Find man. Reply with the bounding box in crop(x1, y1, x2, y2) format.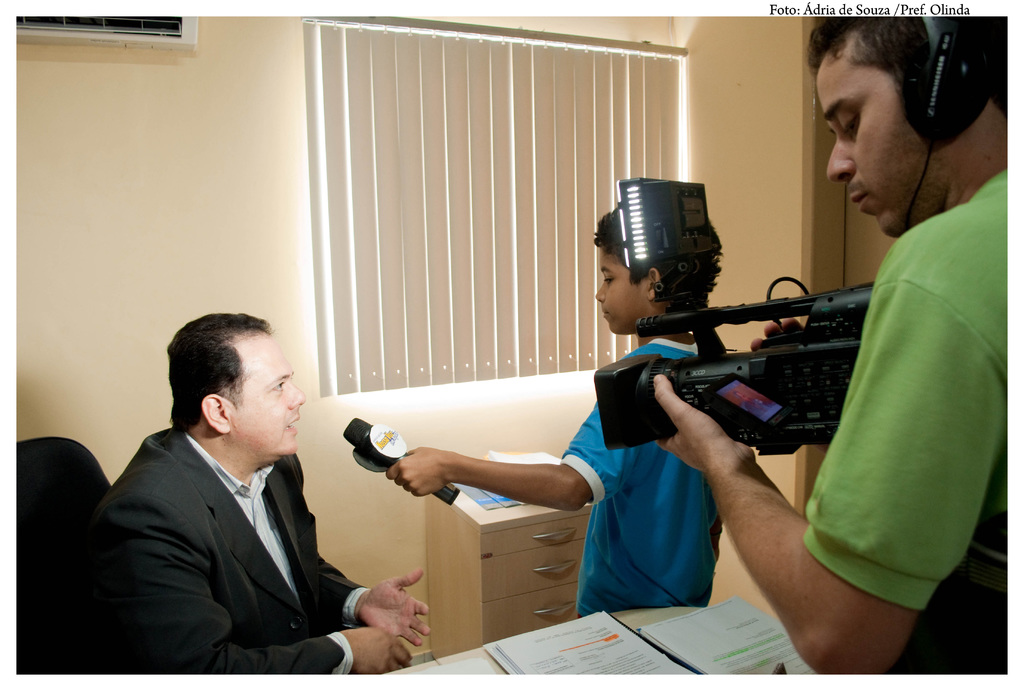
crop(660, 11, 1009, 690).
